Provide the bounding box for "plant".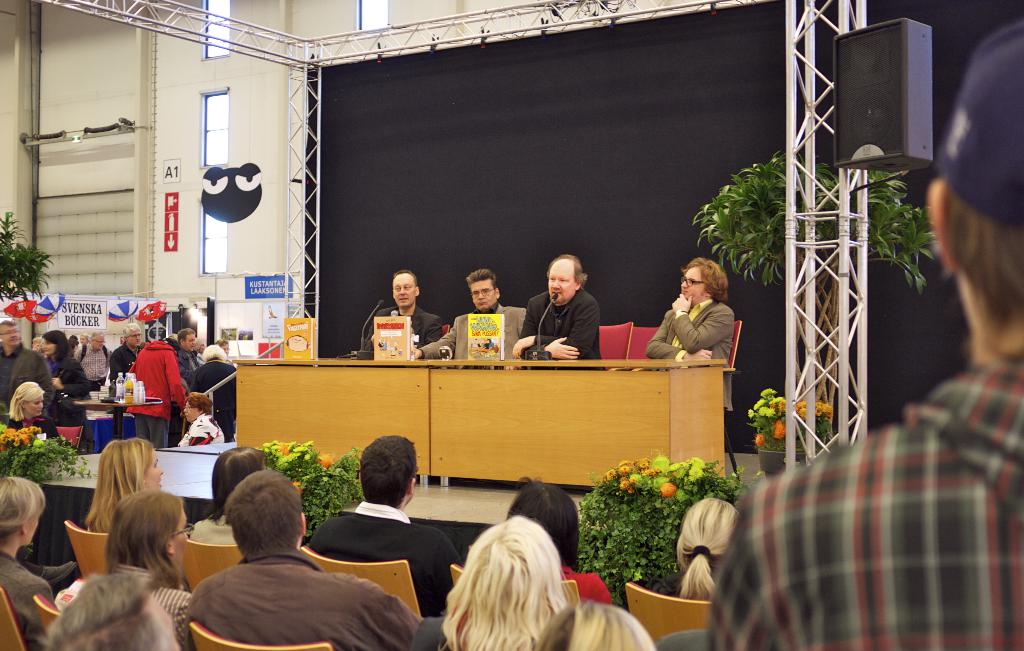
[x1=745, y1=393, x2=833, y2=454].
